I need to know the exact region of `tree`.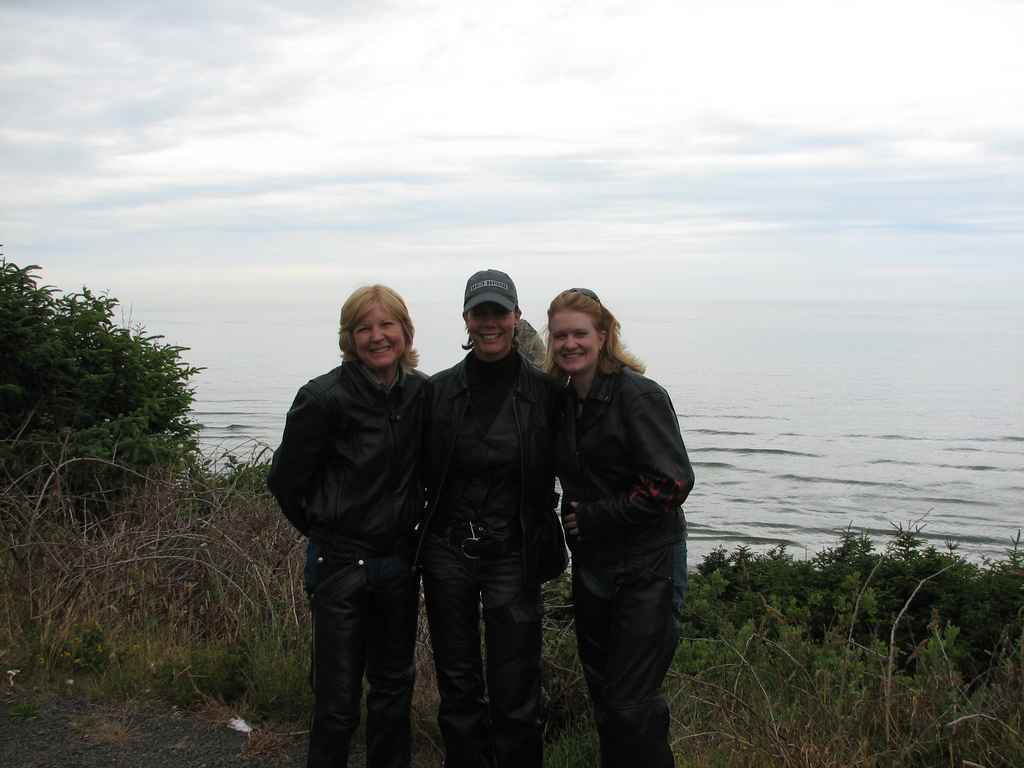
Region: rect(0, 240, 216, 506).
